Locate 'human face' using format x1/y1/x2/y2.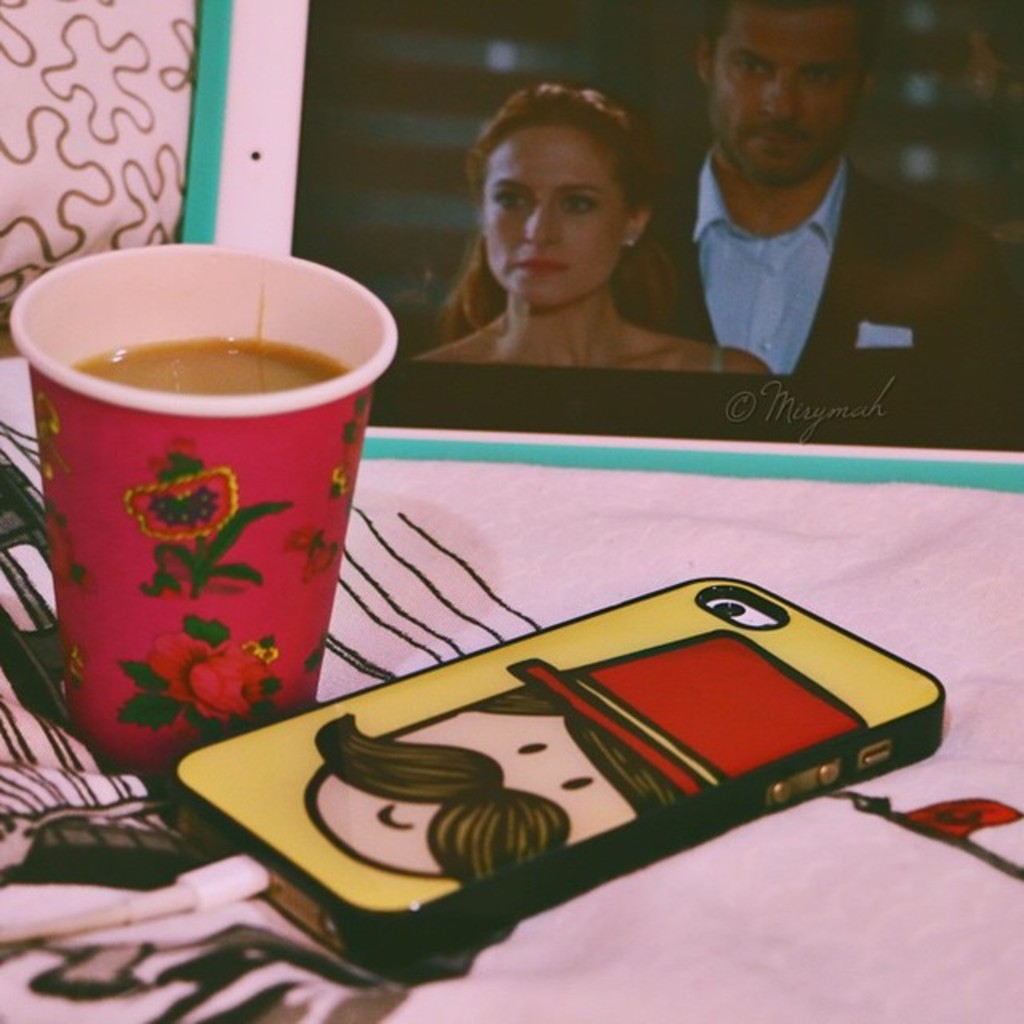
482/128/626/309.
